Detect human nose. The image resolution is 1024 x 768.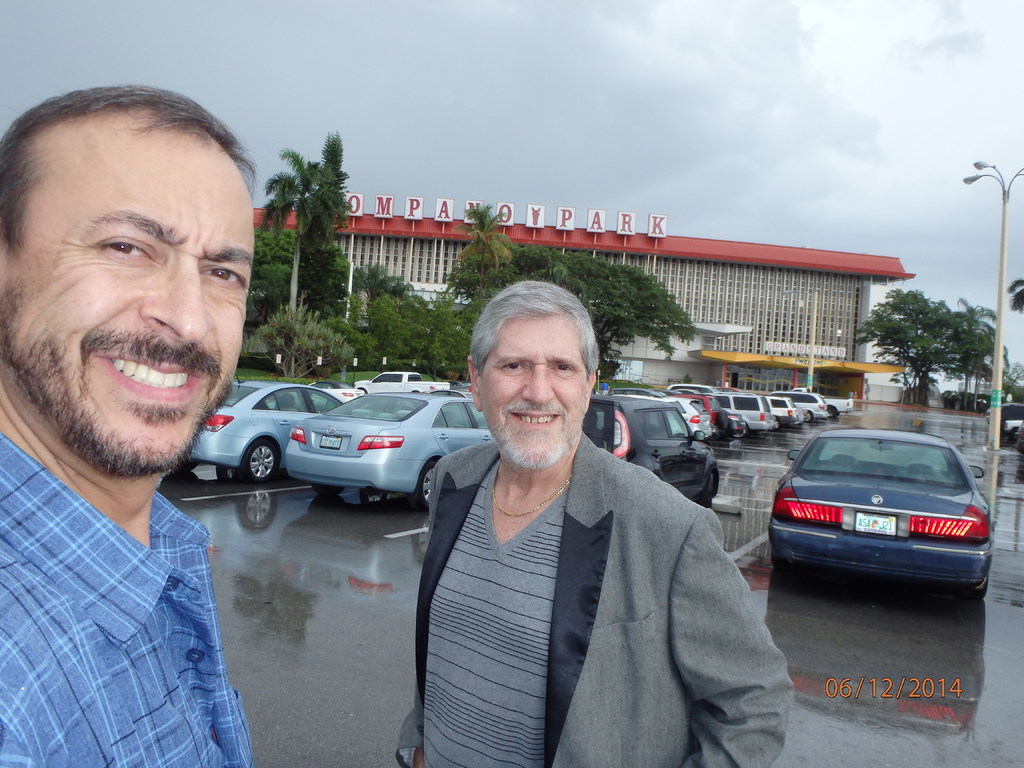
rect(521, 361, 556, 404).
